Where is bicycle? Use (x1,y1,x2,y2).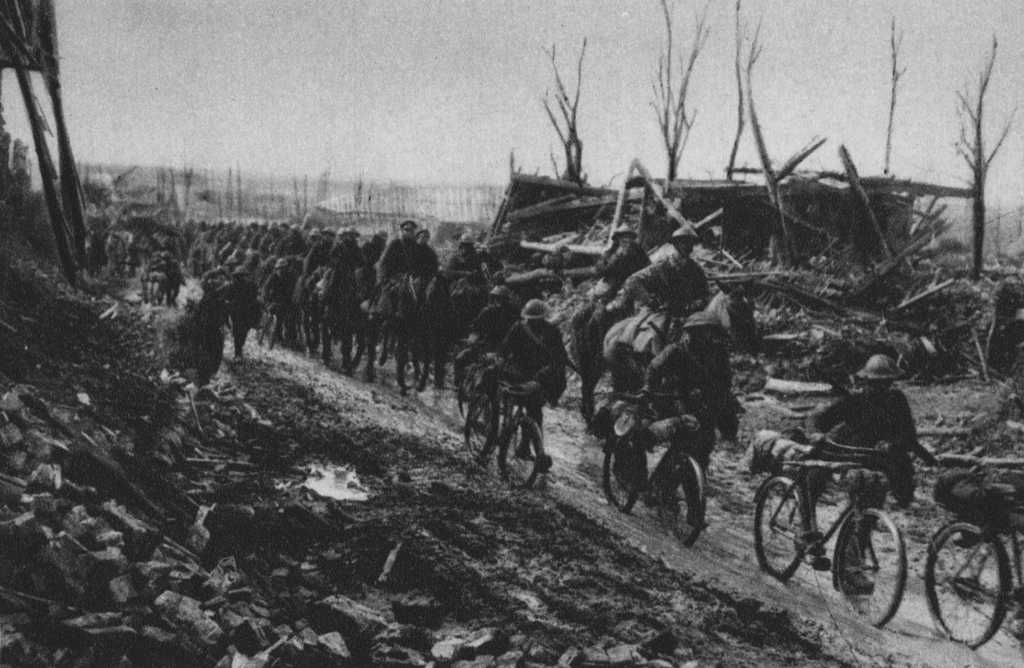
(778,427,932,614).
